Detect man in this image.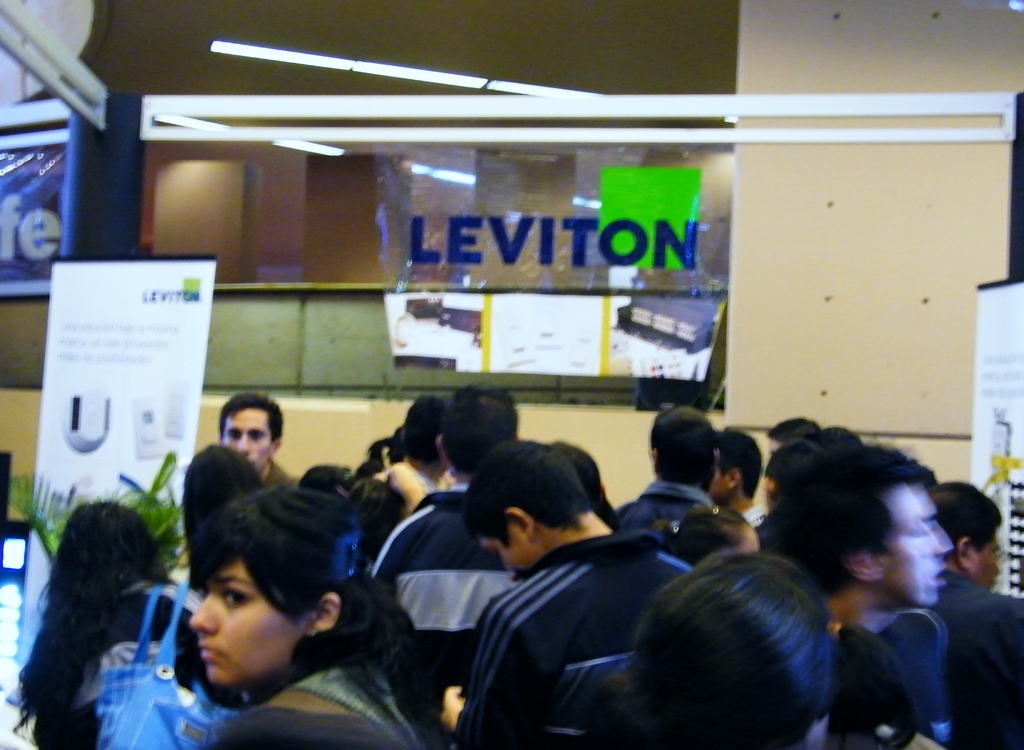
Detection: left=938, top=476, right=1004, bottom=587.
